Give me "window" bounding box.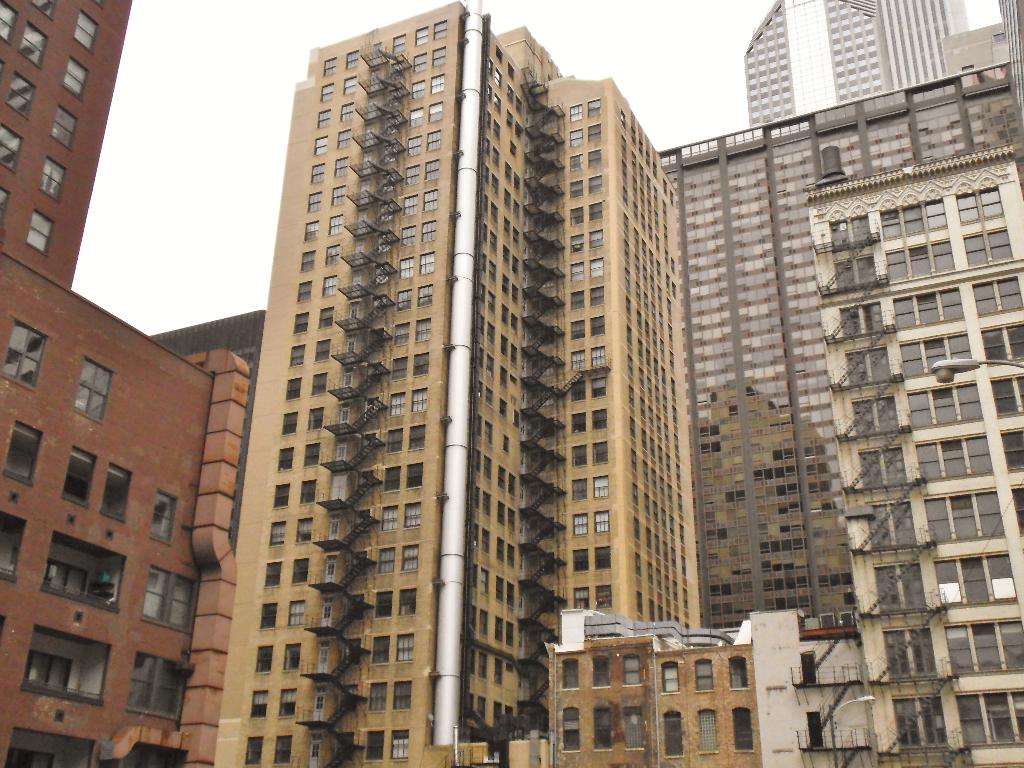
rect(487, 291, 496, 310).
